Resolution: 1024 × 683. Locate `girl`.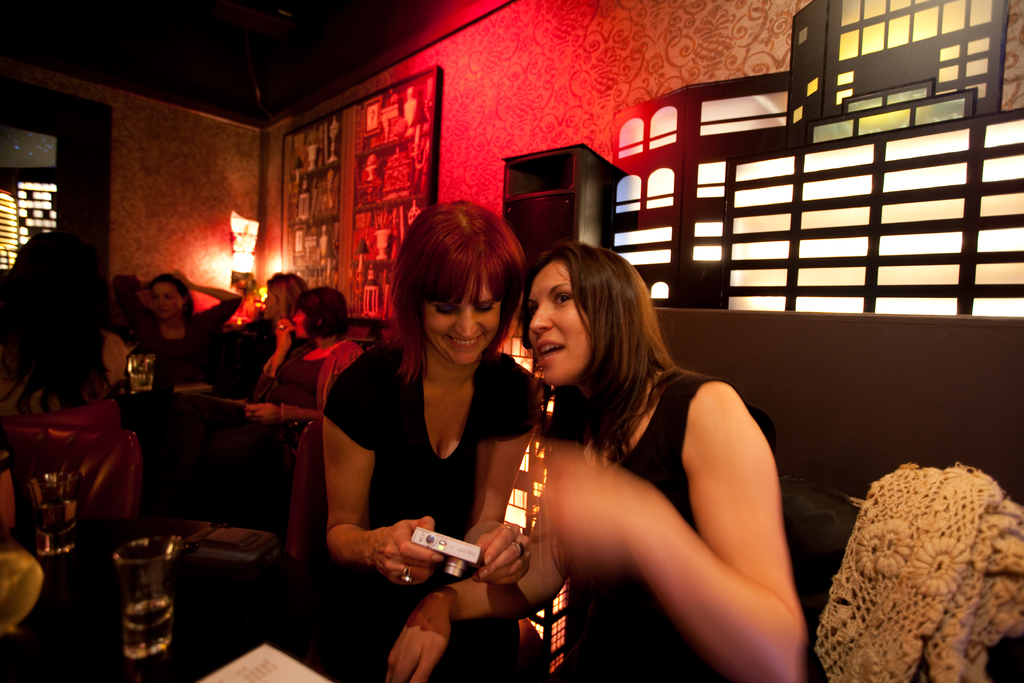
box=[113, 270, 245, 397].
